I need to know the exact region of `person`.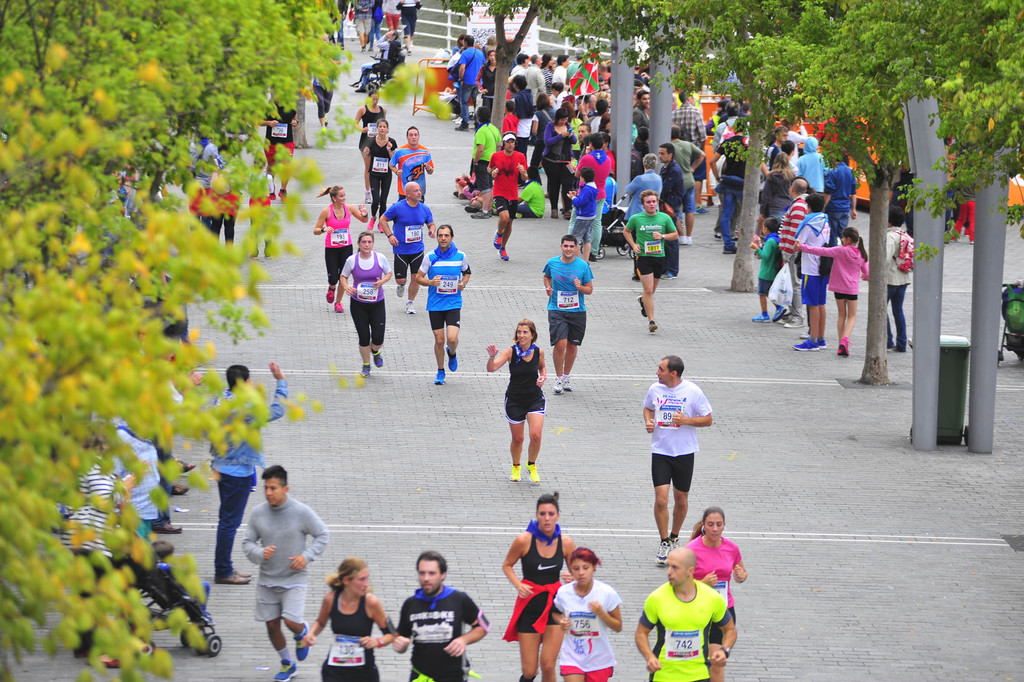
Region: left=778, top=180, right=818, bottom=326.
